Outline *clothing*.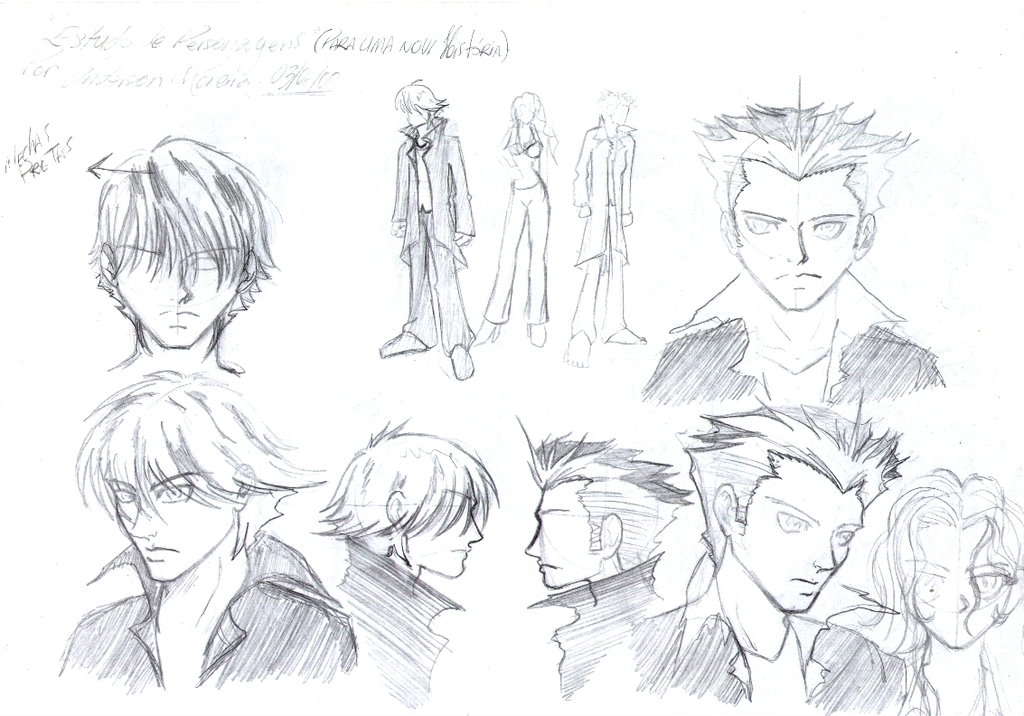
Outline: 559 121 640 333.
